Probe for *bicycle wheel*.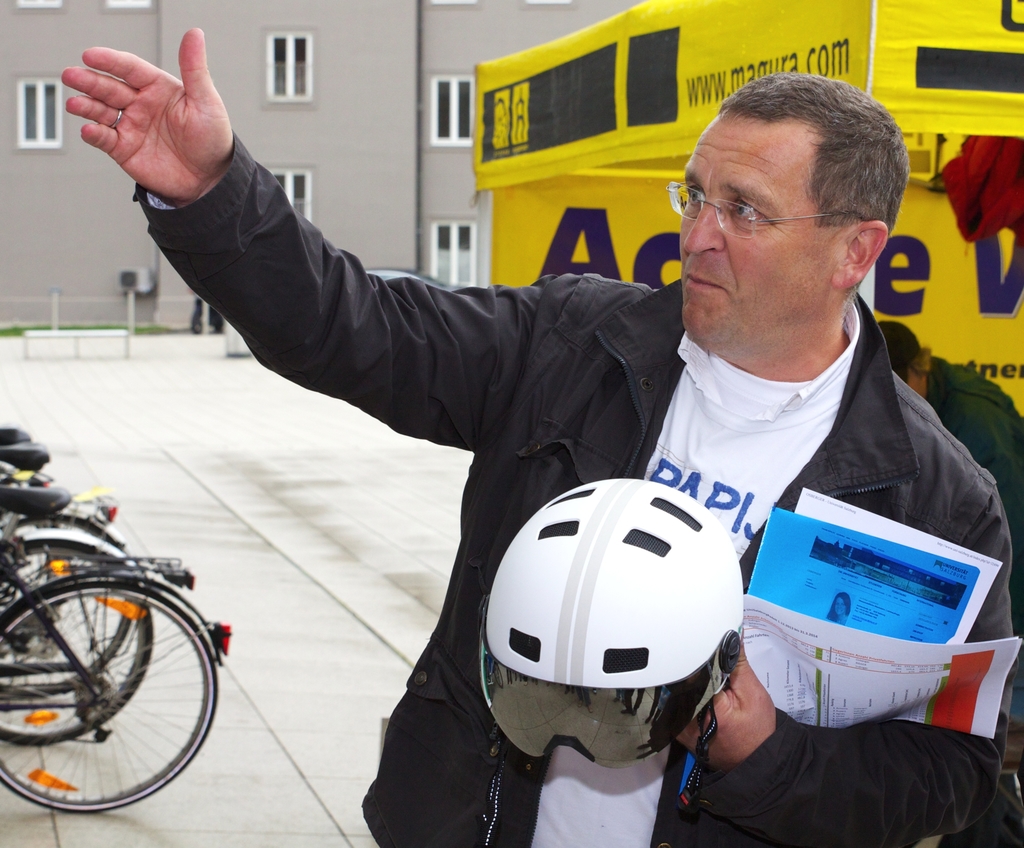
Probe result: bbox=[0, 511, 134, 705].
